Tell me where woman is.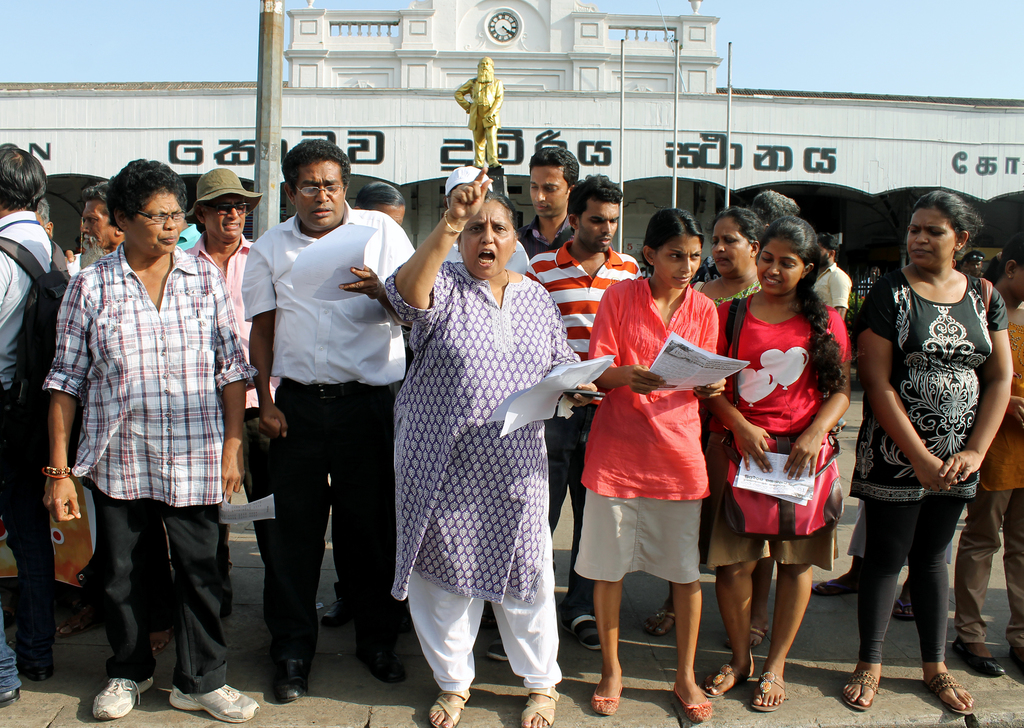
woman is at region(844, 190, 1010, 716).
